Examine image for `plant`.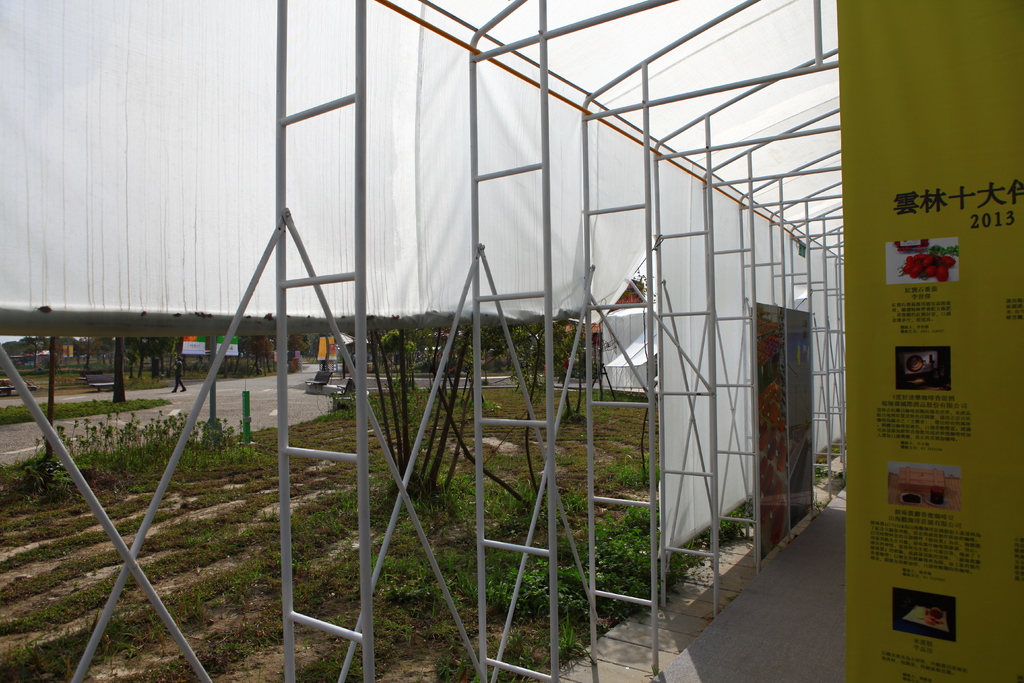
Examination result: bbox(596, 448, 674, 495).
